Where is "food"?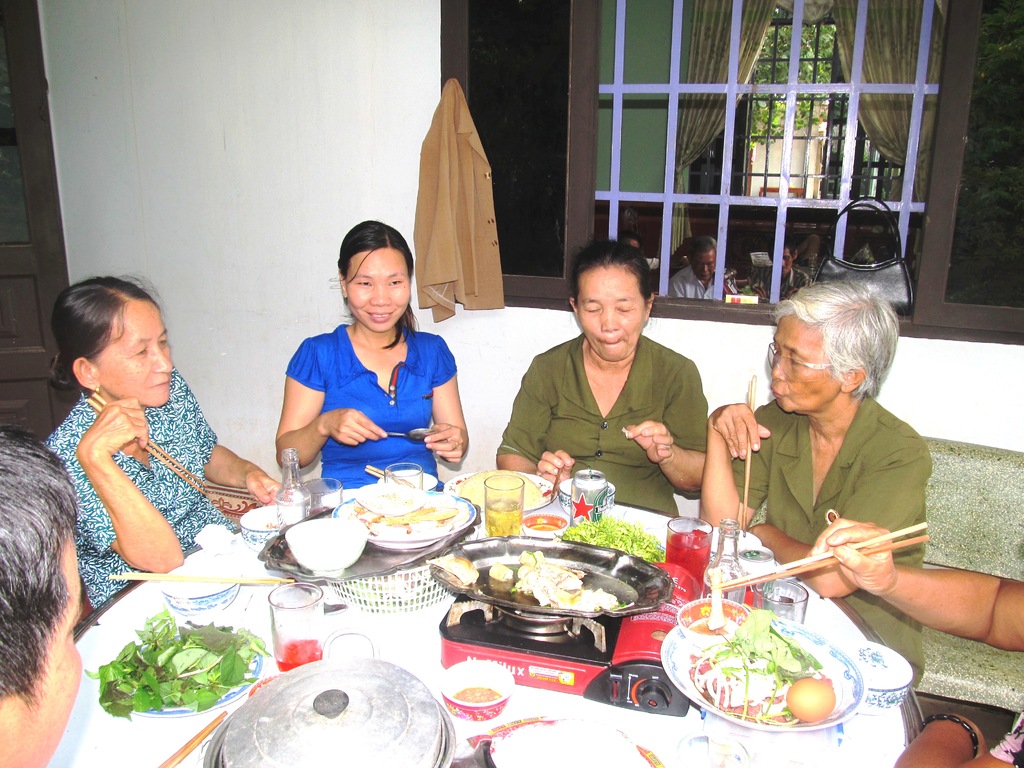
region(557, 517, 661, 559).
